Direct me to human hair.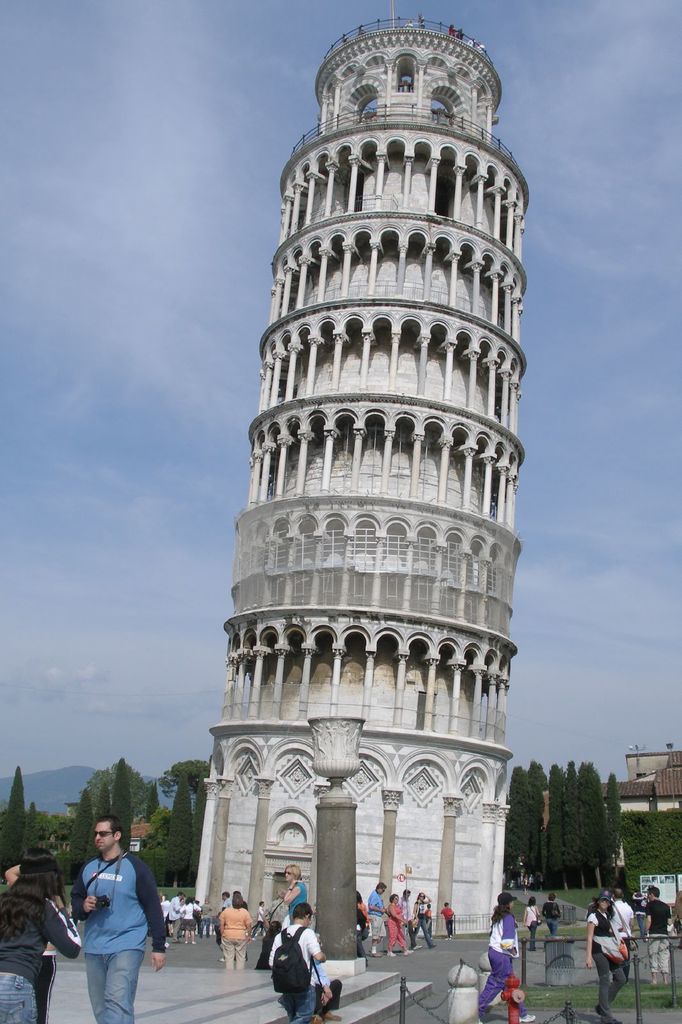
Direction: 416 892 425 899.
